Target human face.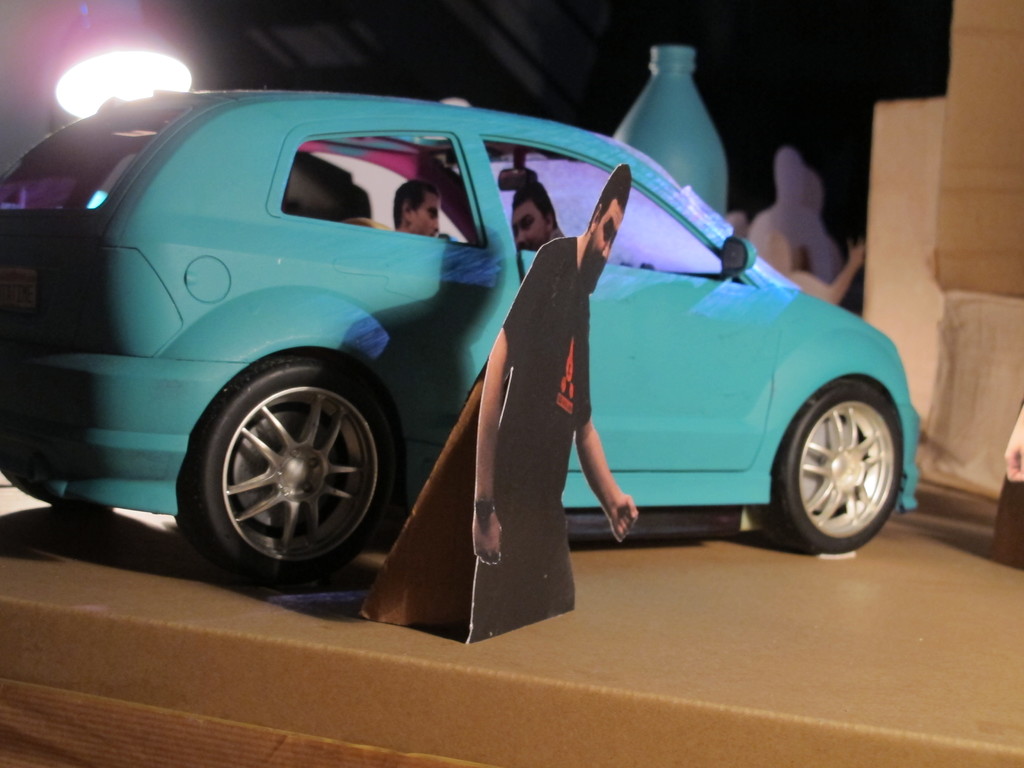
Target region: box(514, 205, 551, 253).
